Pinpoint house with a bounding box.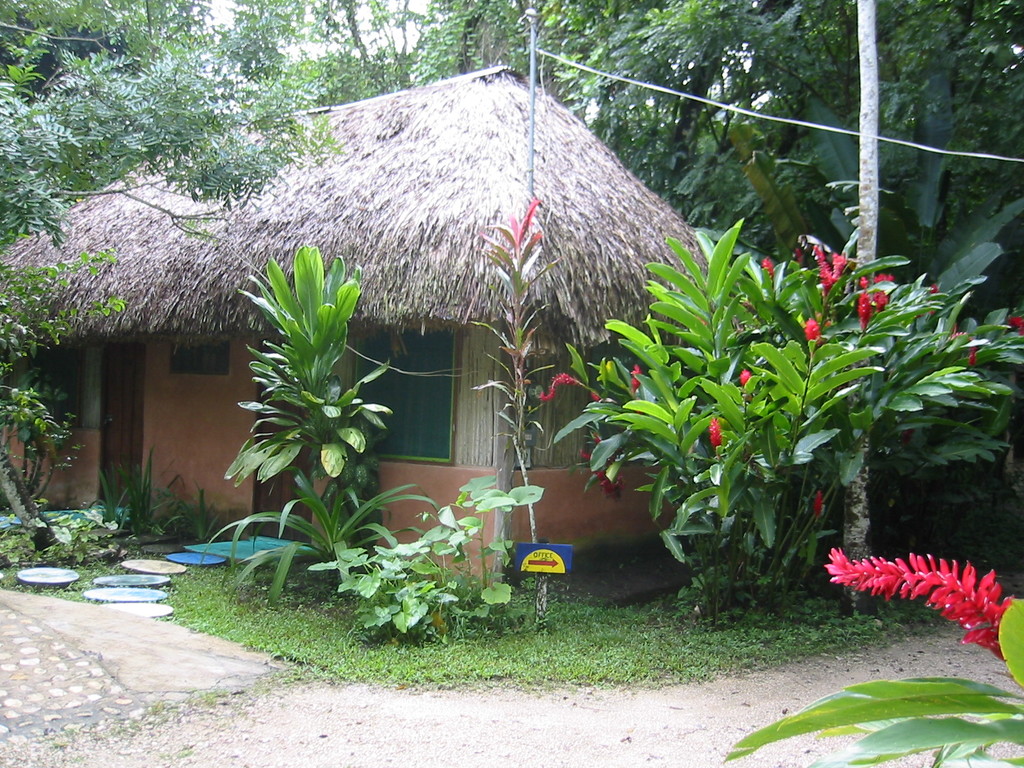
{"x1": 36, "y1": 58, "x2": 751, "y2": 609}.
